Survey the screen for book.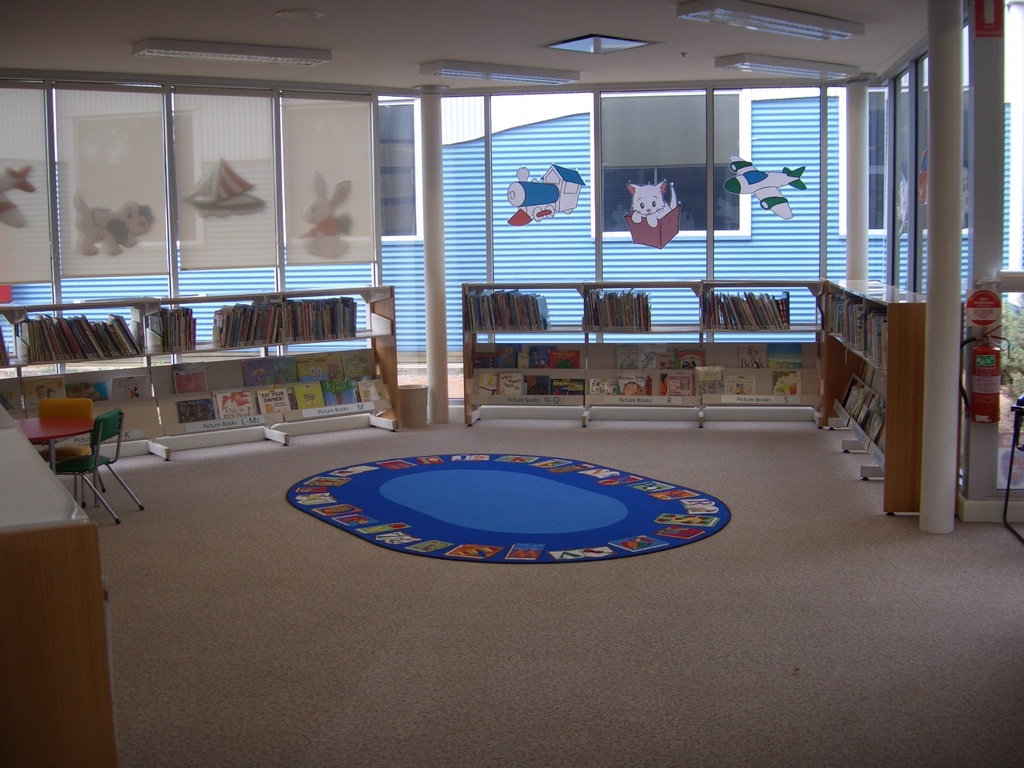
Survey found: BBox(292, 383, 326, 410).
